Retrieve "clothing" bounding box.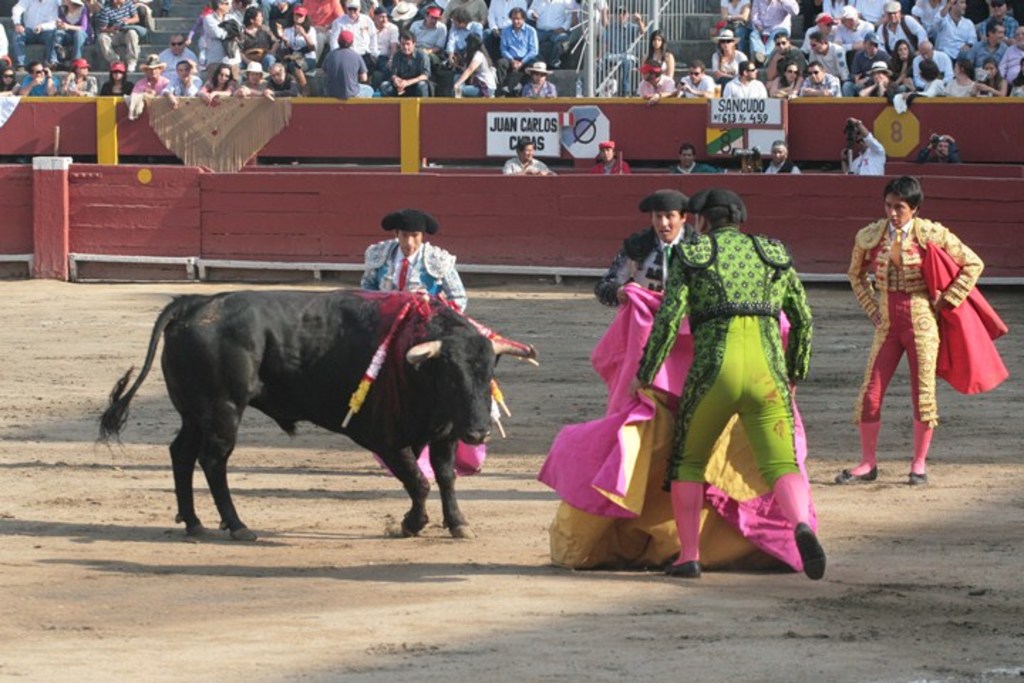
Bounding box: (x1=528, y1=0, x2=585, y2=65).
